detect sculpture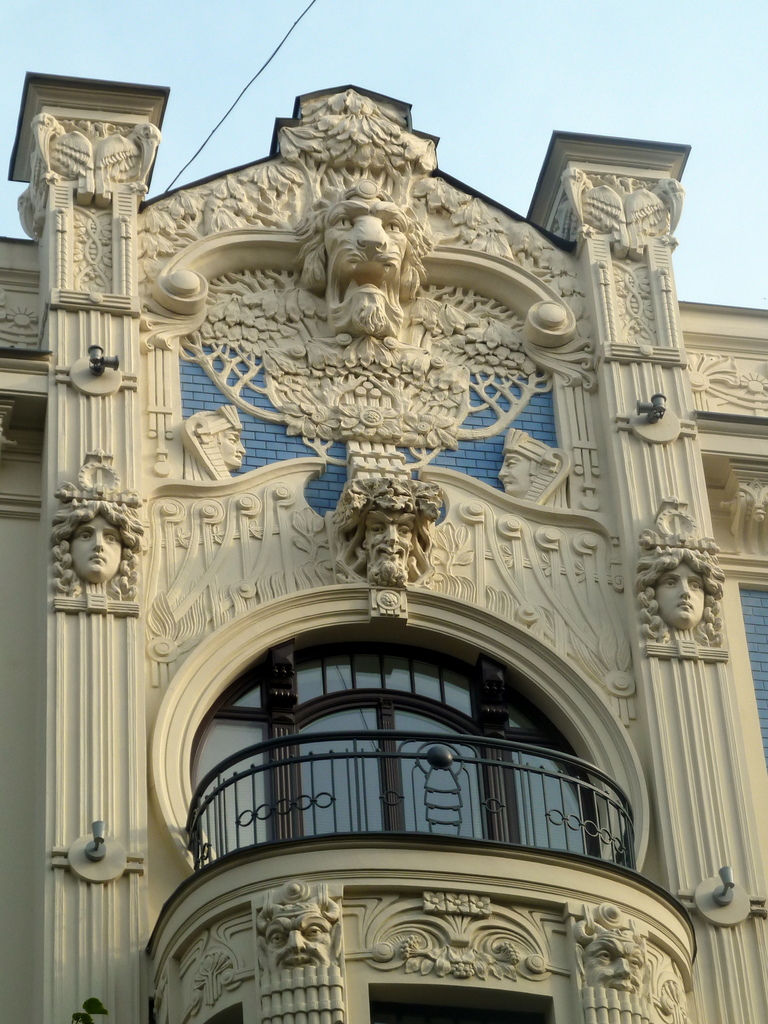
box=[335, 476, 442, 588]
